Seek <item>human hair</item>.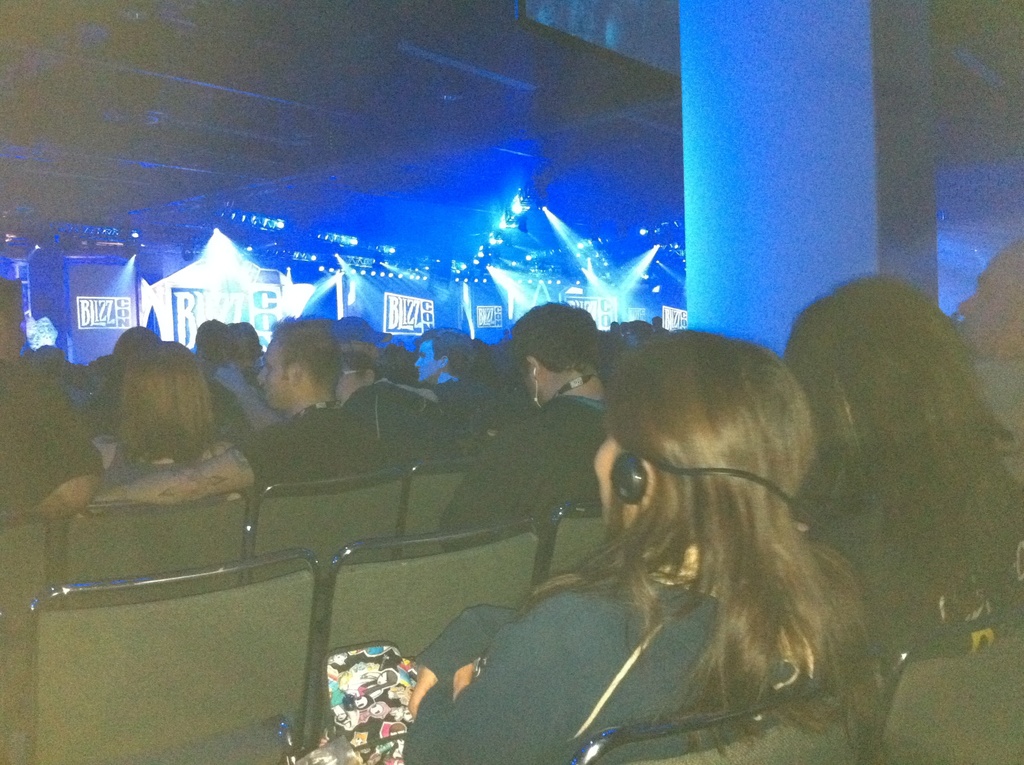
bbox=(116, 339, 219, 464).
